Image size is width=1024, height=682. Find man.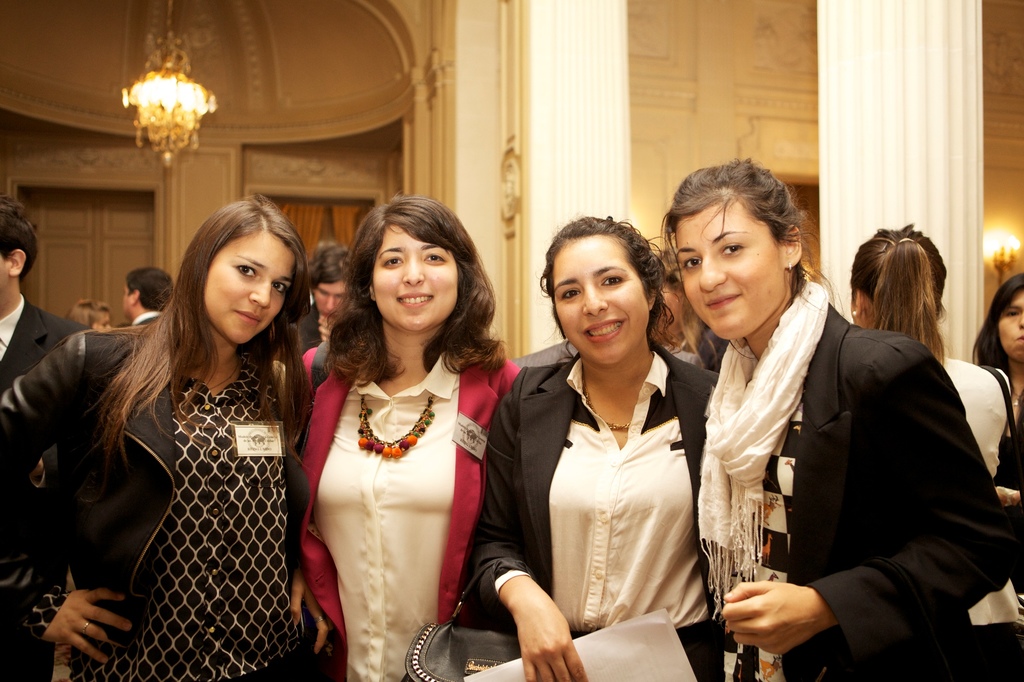
{"left": 298, "top": 246, "right": 354, "bottom": 355}.
